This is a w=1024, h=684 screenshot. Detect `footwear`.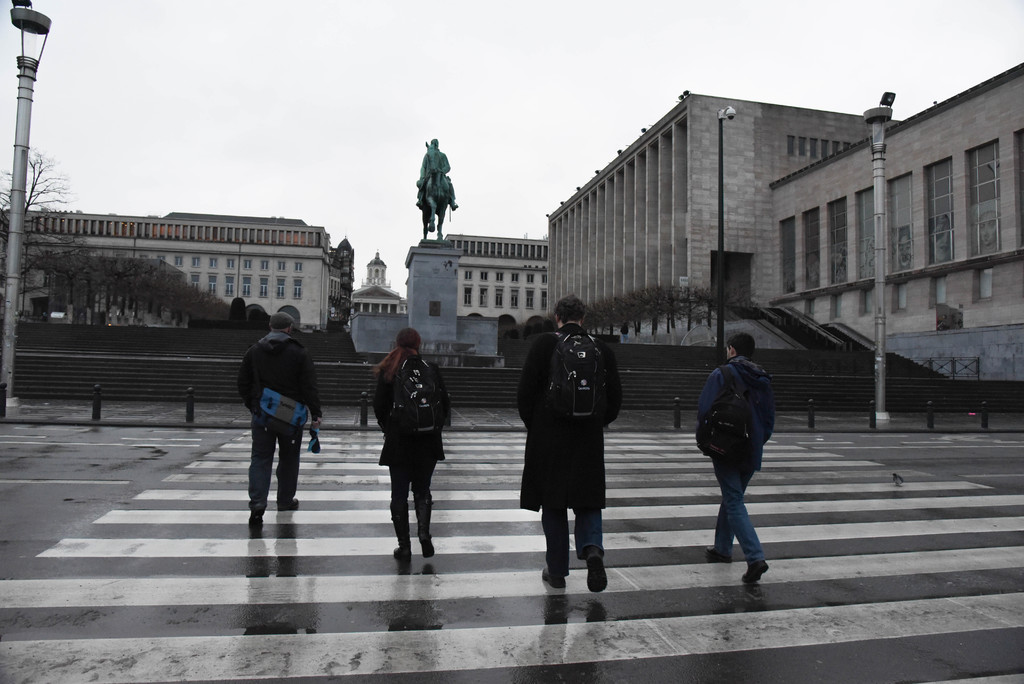
(left=394, top=536, right=410, bottom=557).
